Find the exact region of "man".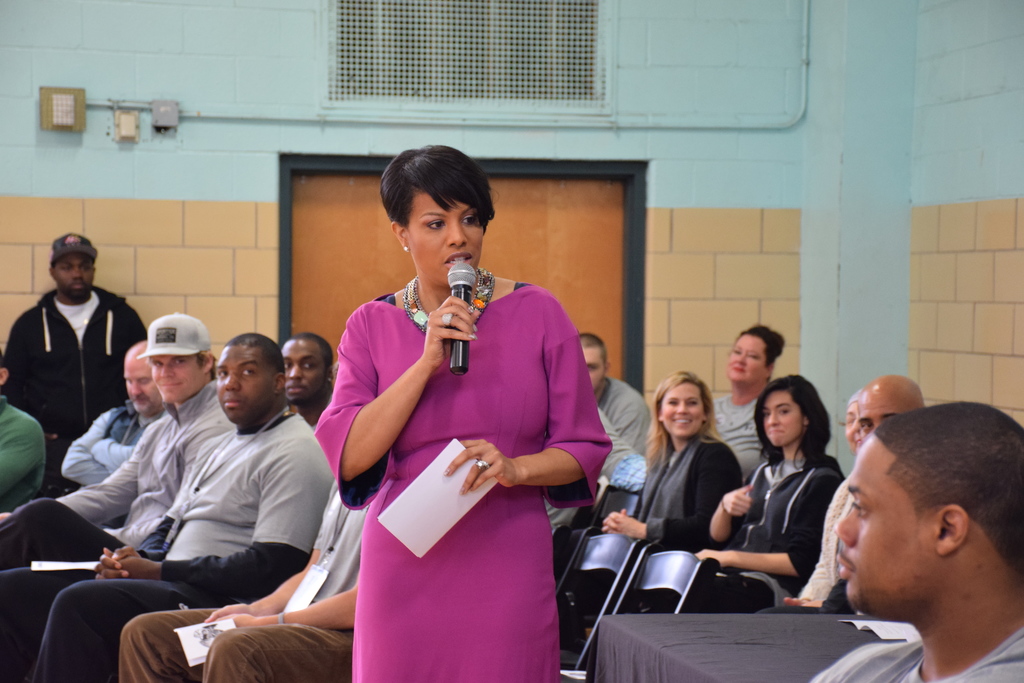
Exact region: locate(116, 483, 367, 682).
